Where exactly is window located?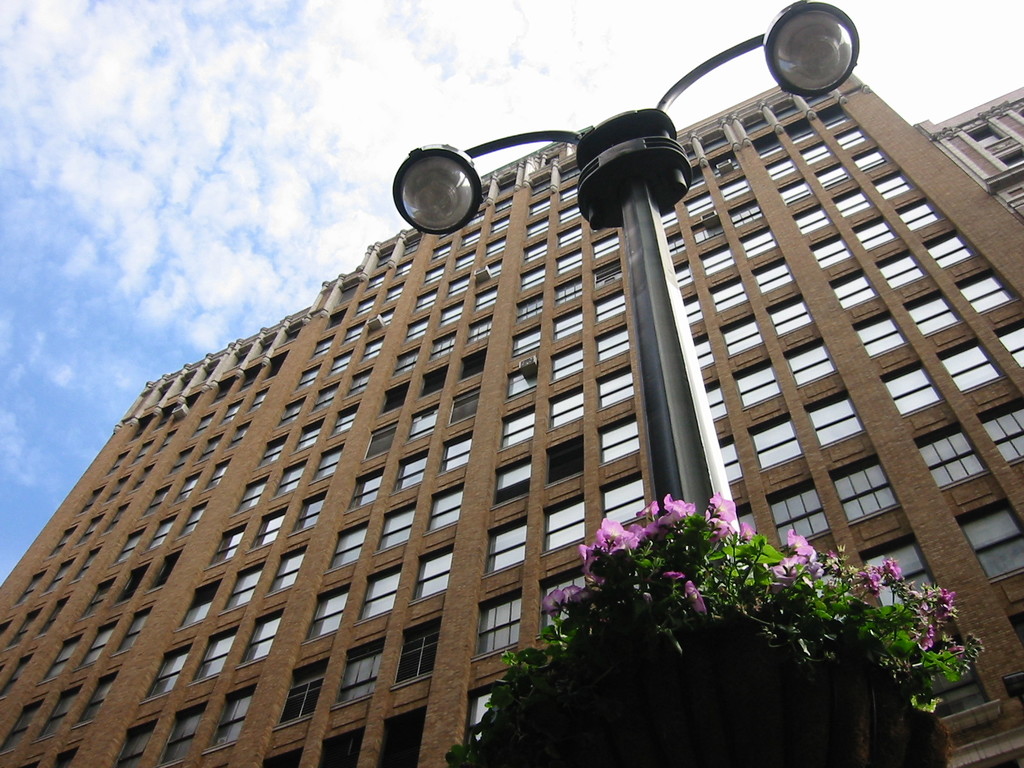
Its bounding box is [936, 337, 1004, 394].
